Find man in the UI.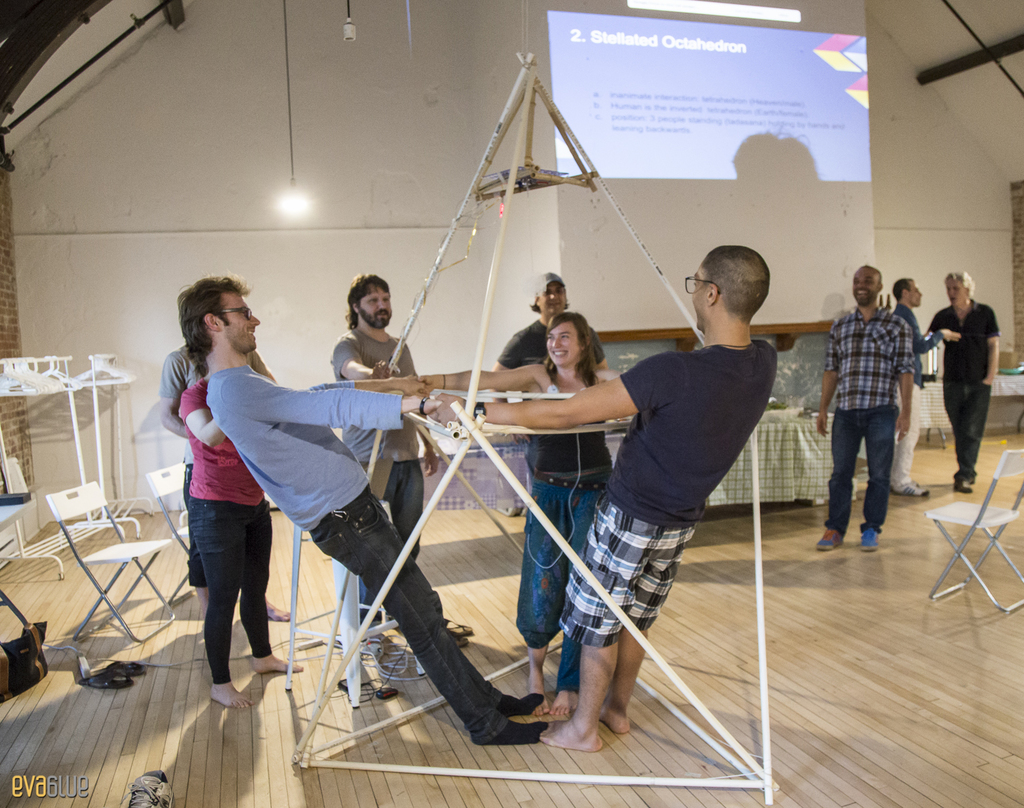
UI element at pyautogui.locateOnScreen(425, 241, 782, 750).
